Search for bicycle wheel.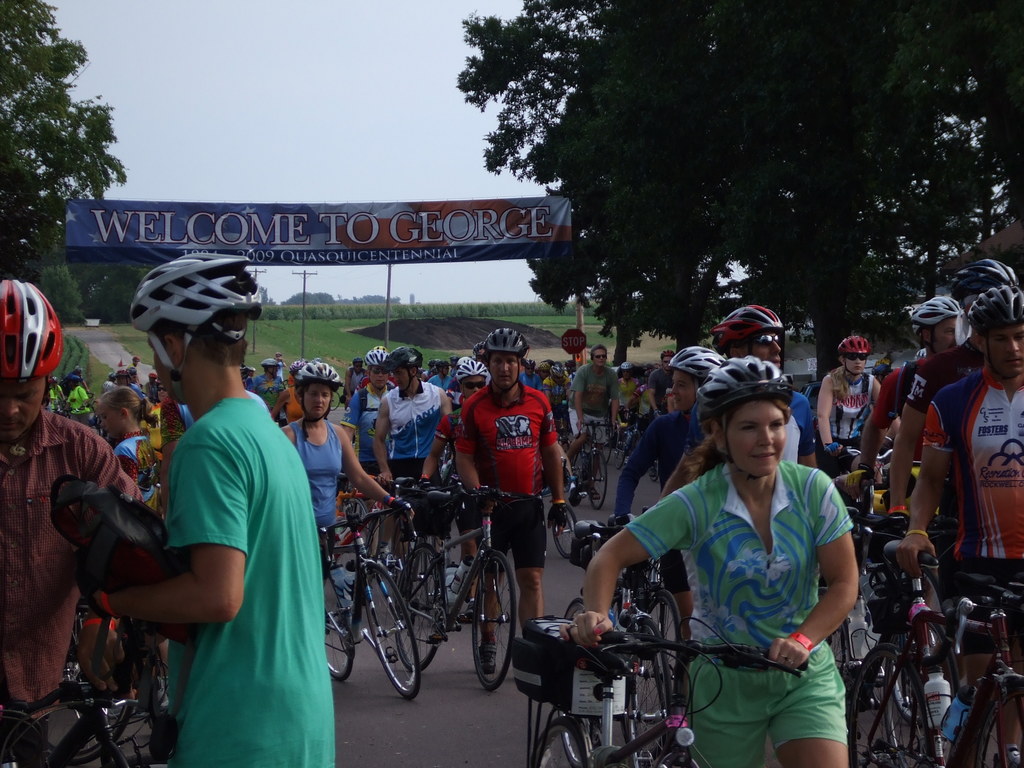
Found at detection(965, 692, 1023, 767).
